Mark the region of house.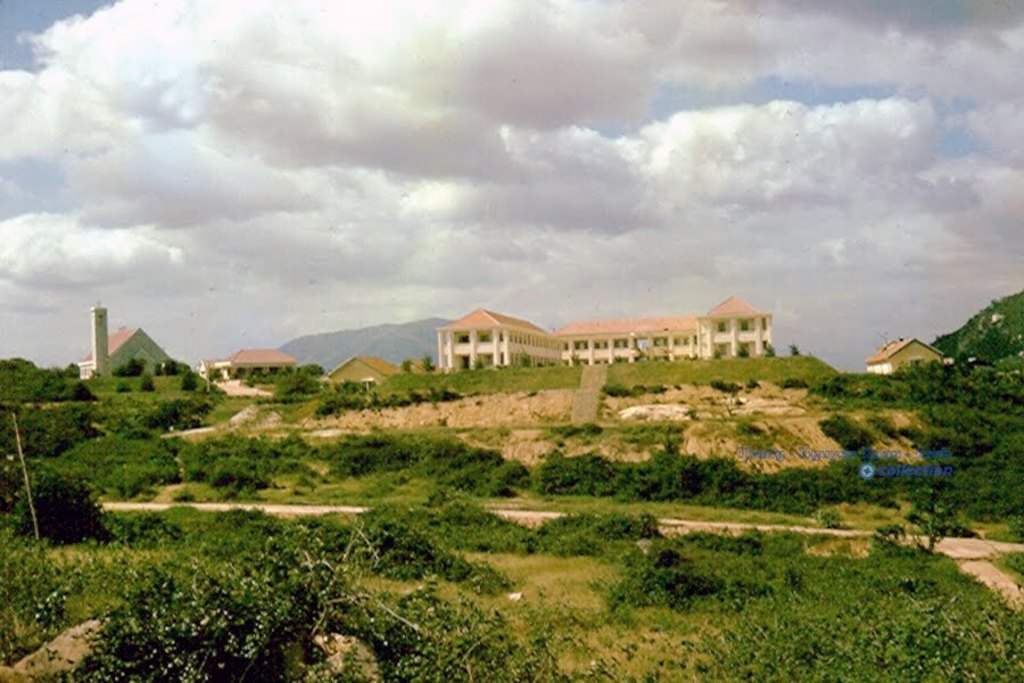
Region: select_region(322, 347, 402, 392).
